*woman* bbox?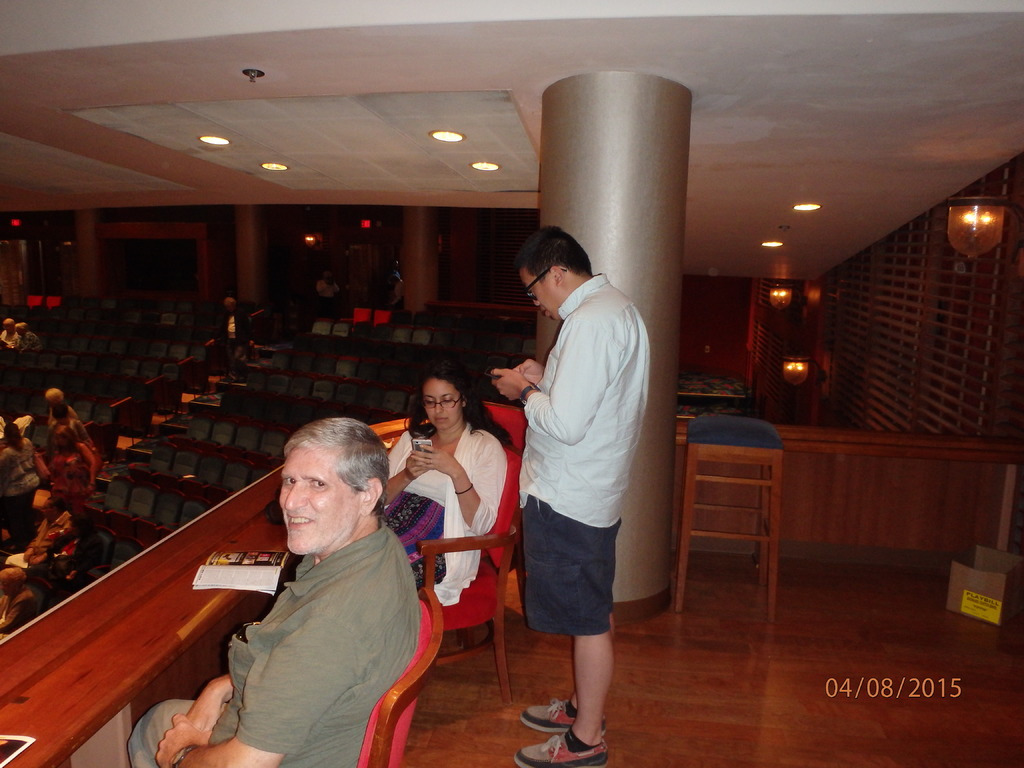
385,361,516,599
